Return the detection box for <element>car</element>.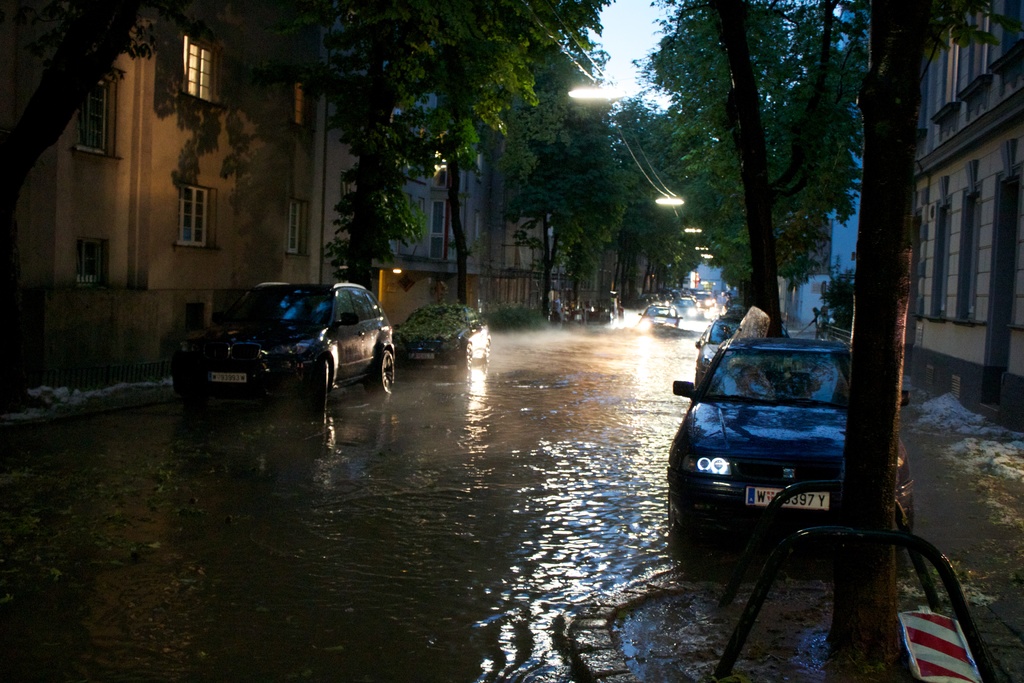
Rect(395, 303, 491, 370).
